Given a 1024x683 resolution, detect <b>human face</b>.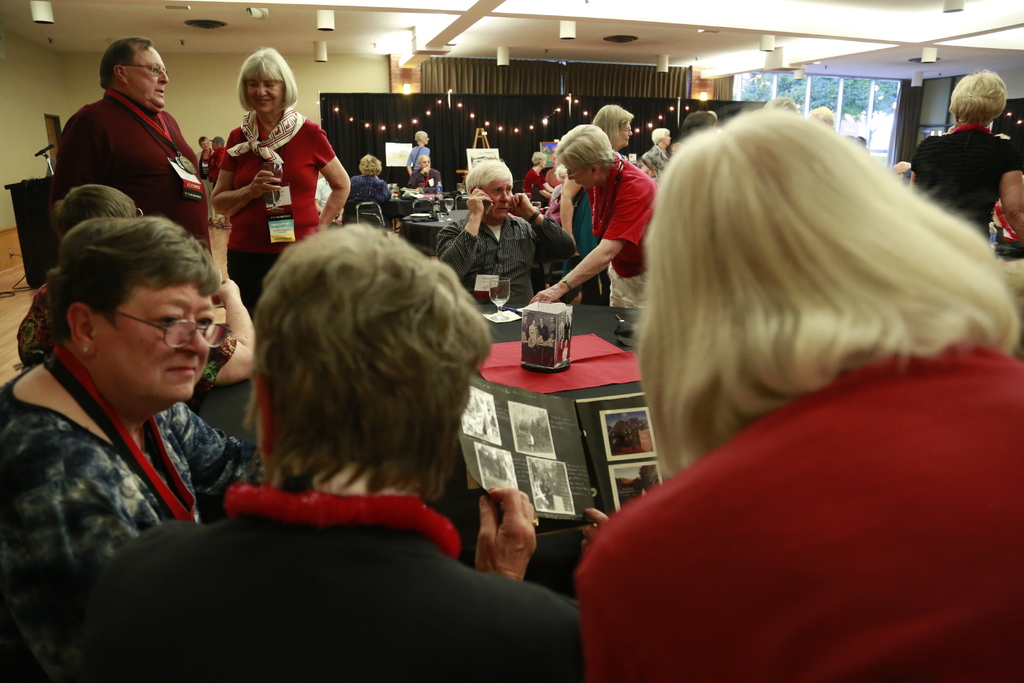
(563,158,590,186).
